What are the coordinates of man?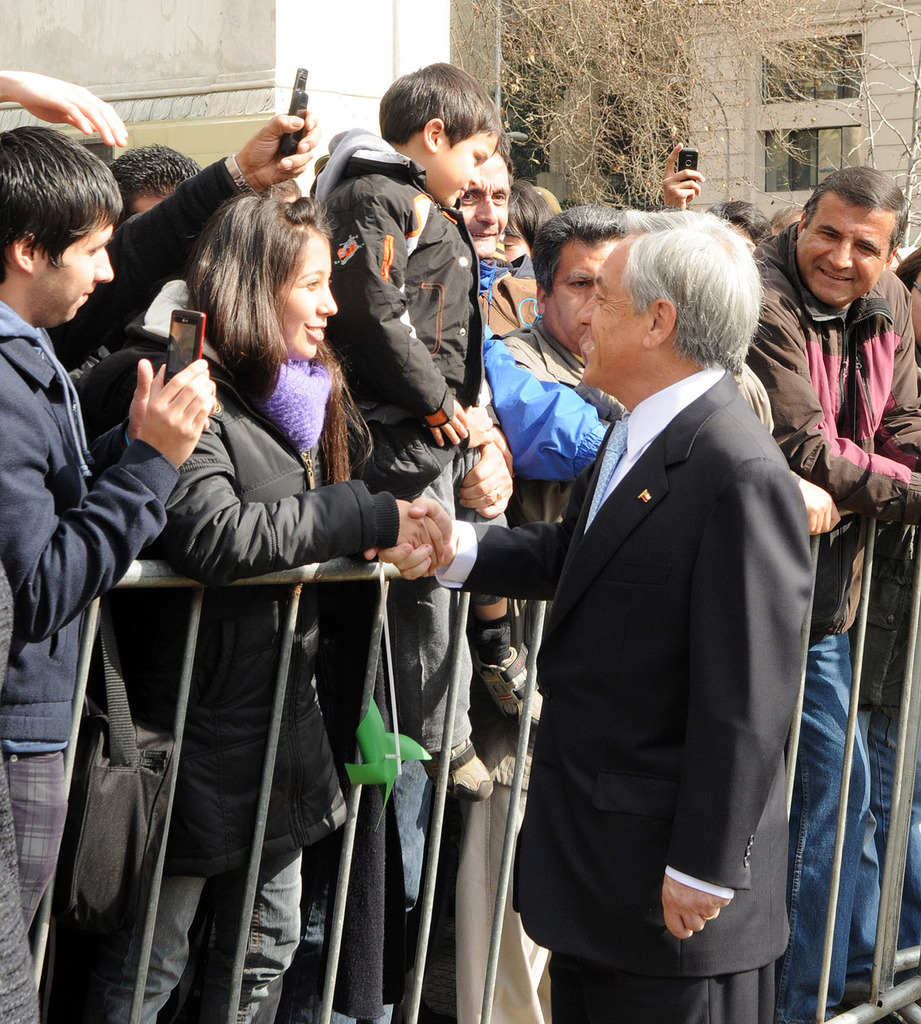
detection(110, 147, 197, 223).
